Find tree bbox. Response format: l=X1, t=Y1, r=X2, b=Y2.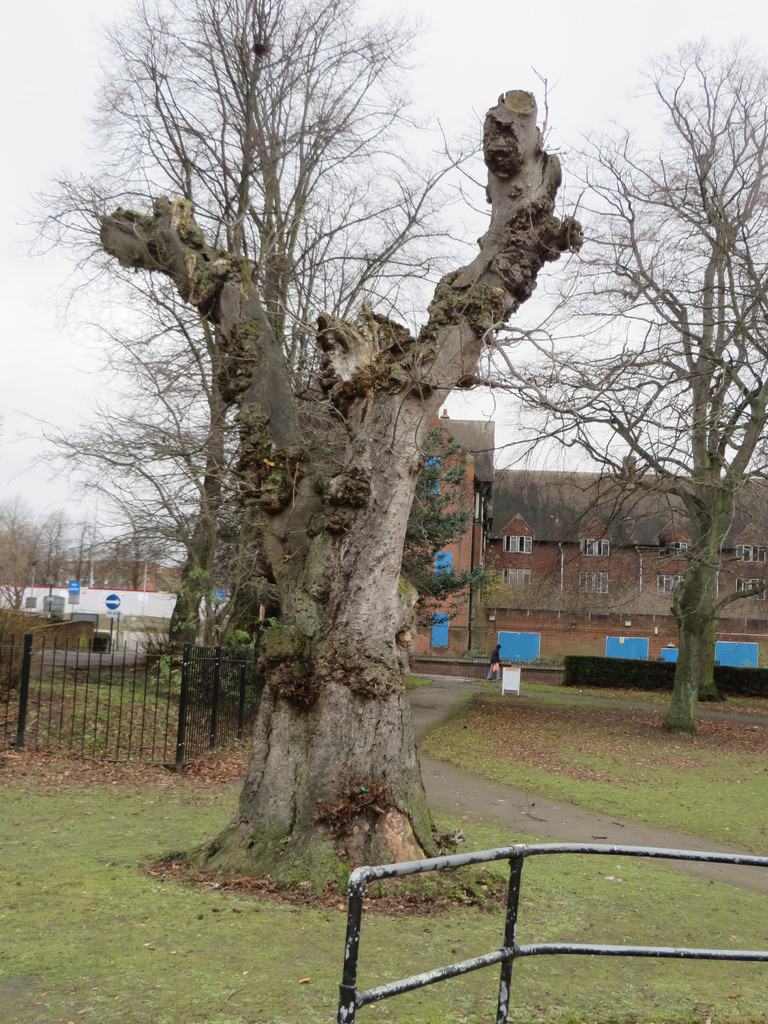
l=460, t=38, r=767, b=738.
